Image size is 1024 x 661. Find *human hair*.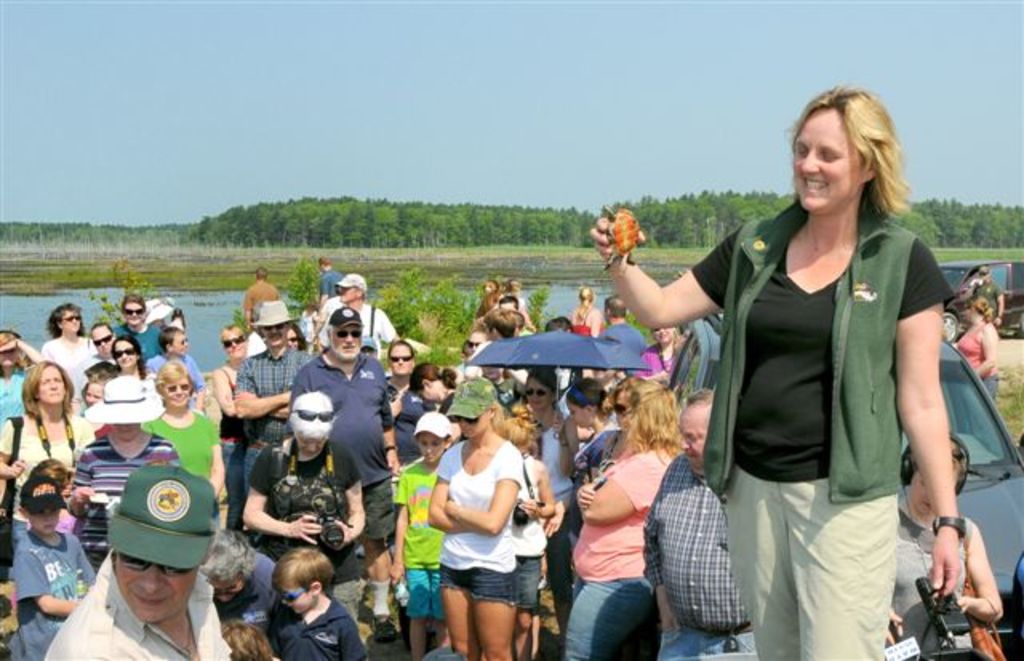
bbox(499, 298, 517, 310).
